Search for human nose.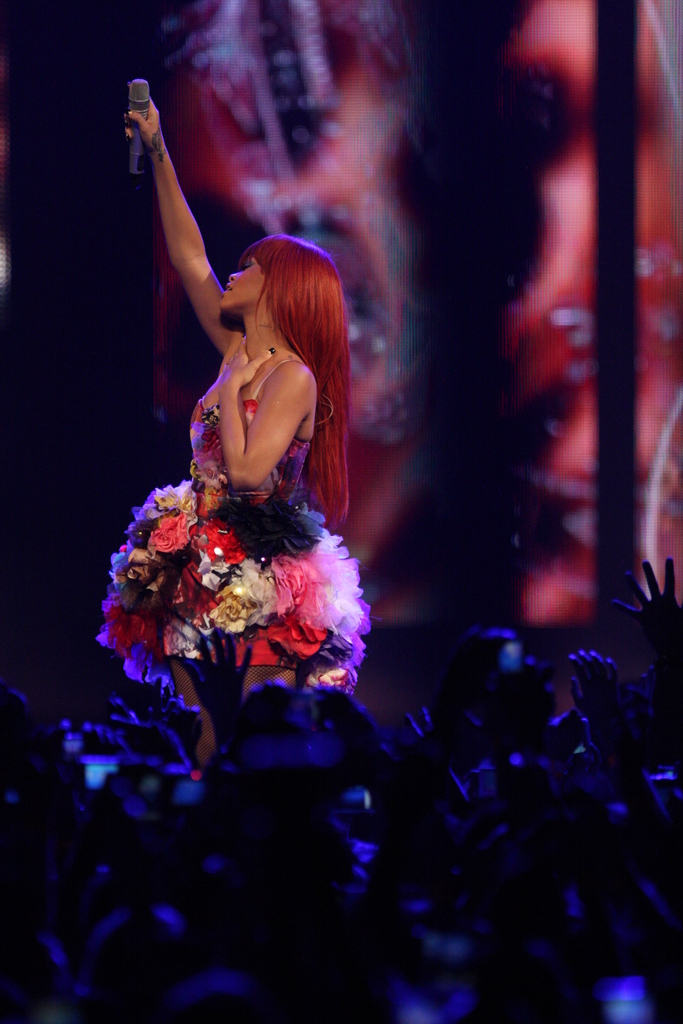
Found at bbox(225, 267, 240, 279).
